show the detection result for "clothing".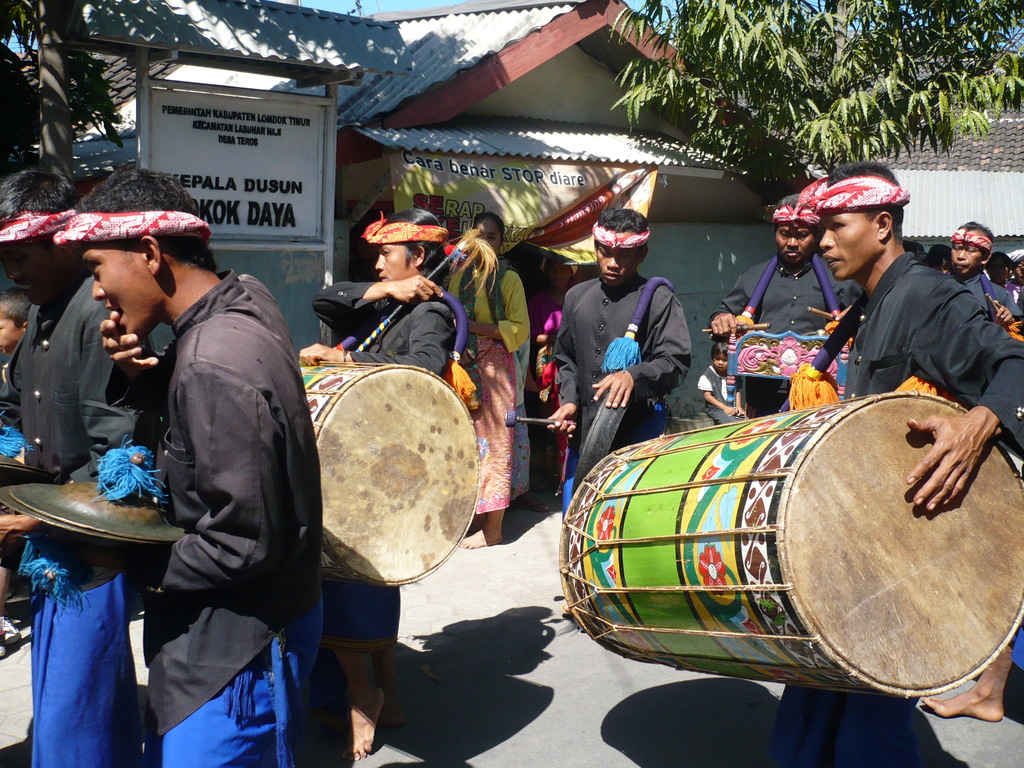
700:364:747:420.
